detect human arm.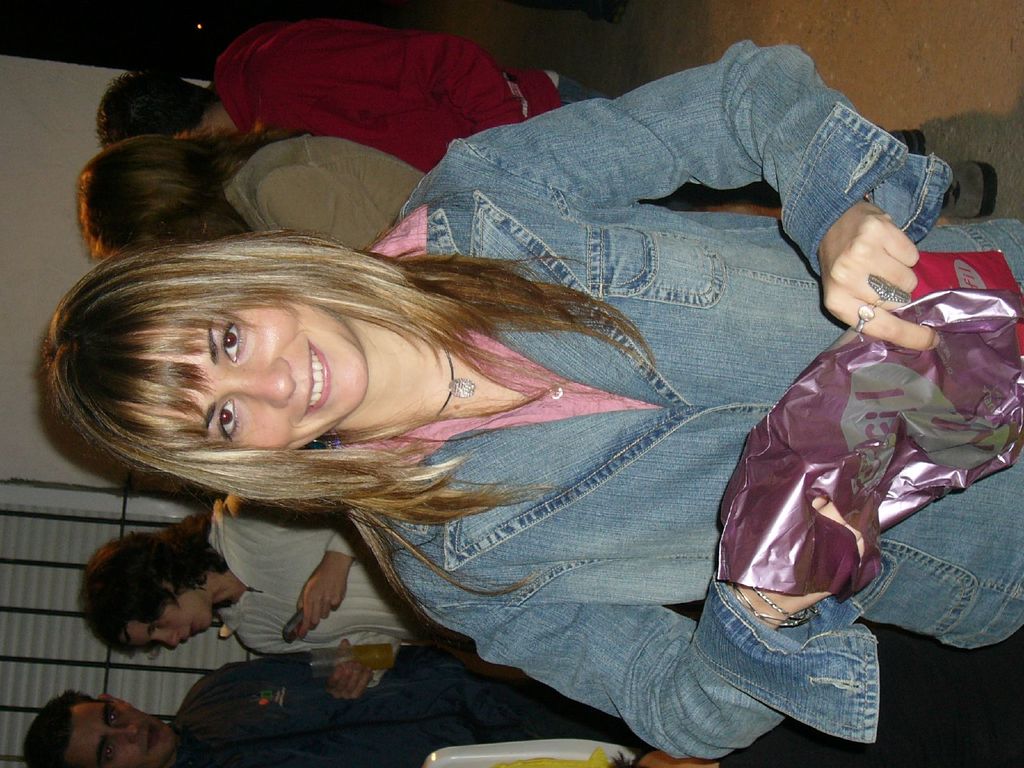
Detected at 426:69:972:350.
